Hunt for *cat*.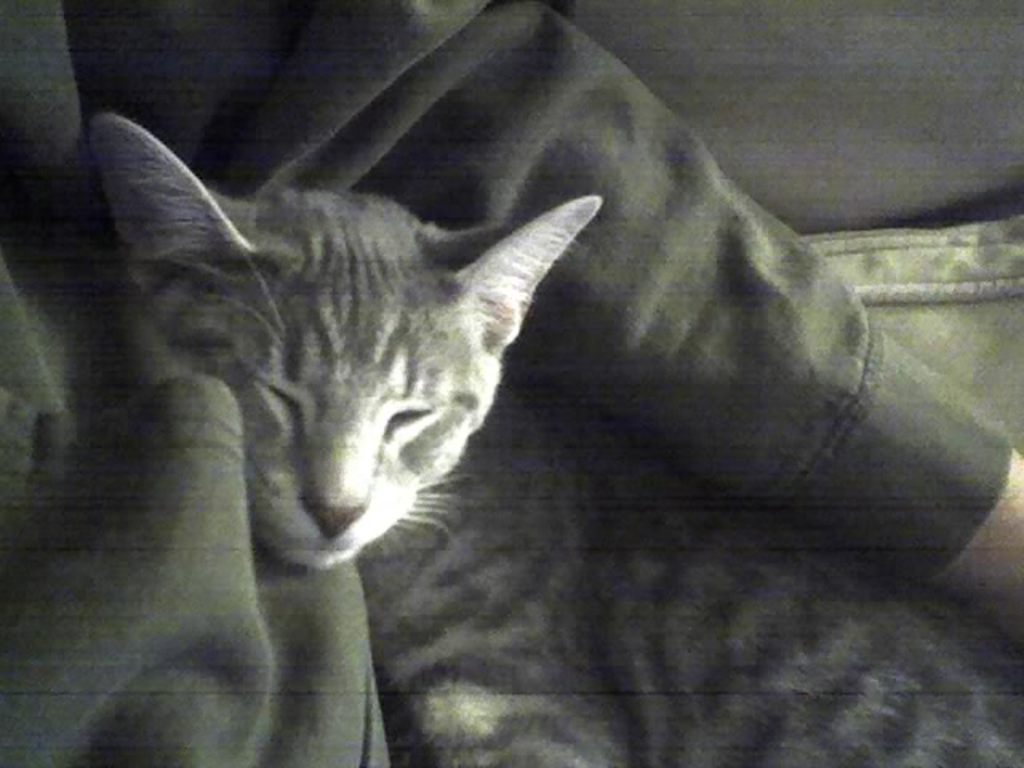
Hunted down at {"x1": 106, "y1": 114, "x2": 1022, "y2": 766}.
